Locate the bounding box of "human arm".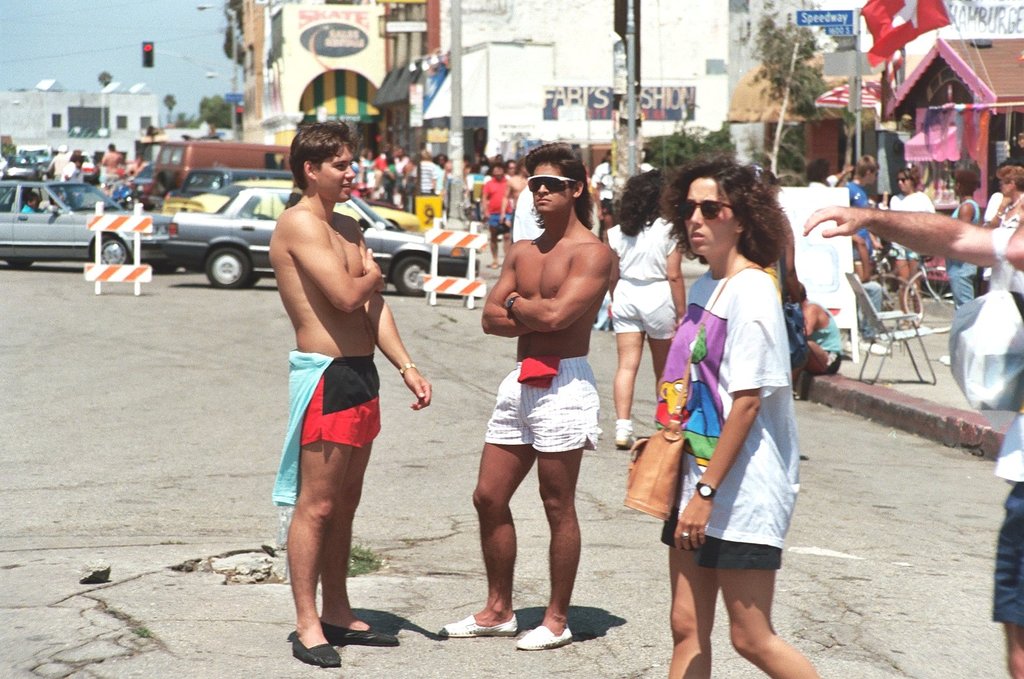
Bounding box: box=[838, 192, 992, 269].
